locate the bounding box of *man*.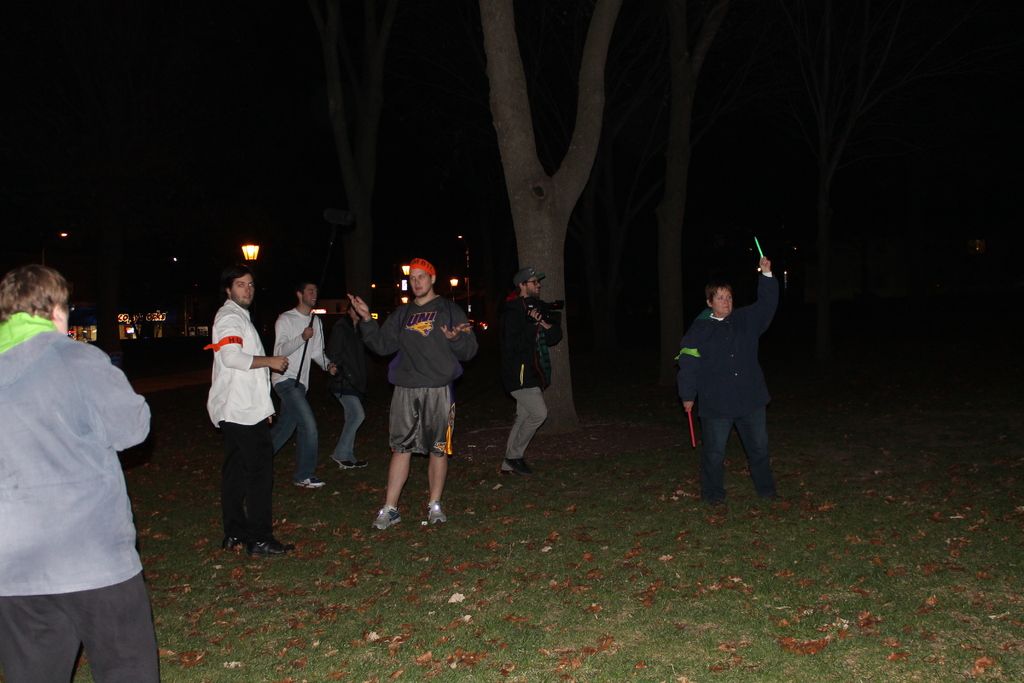
Bounding box: box=[14, 250, 180, 682].
